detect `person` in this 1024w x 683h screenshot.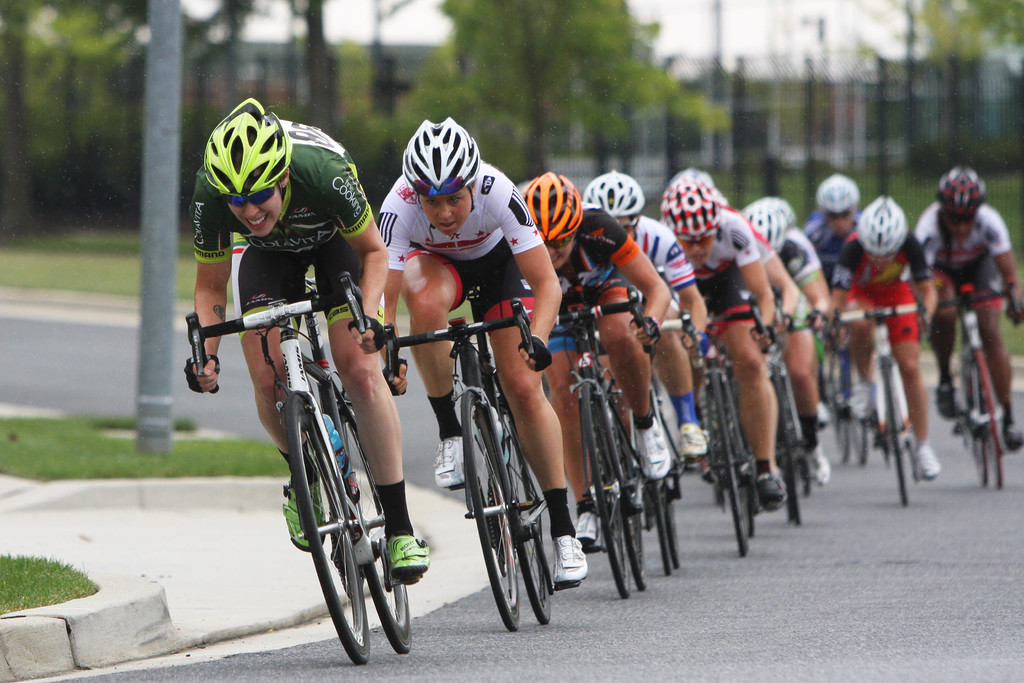
Detection: 852, 155, 940, 505.
